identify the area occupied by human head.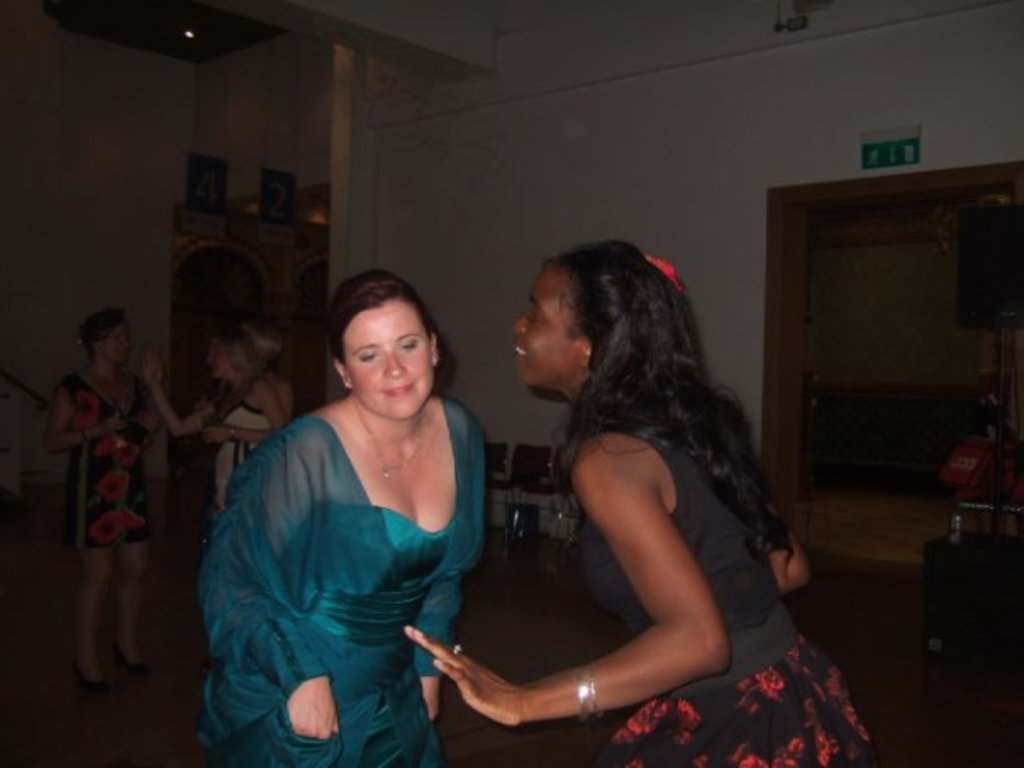
Area: 242,317,281,373.
